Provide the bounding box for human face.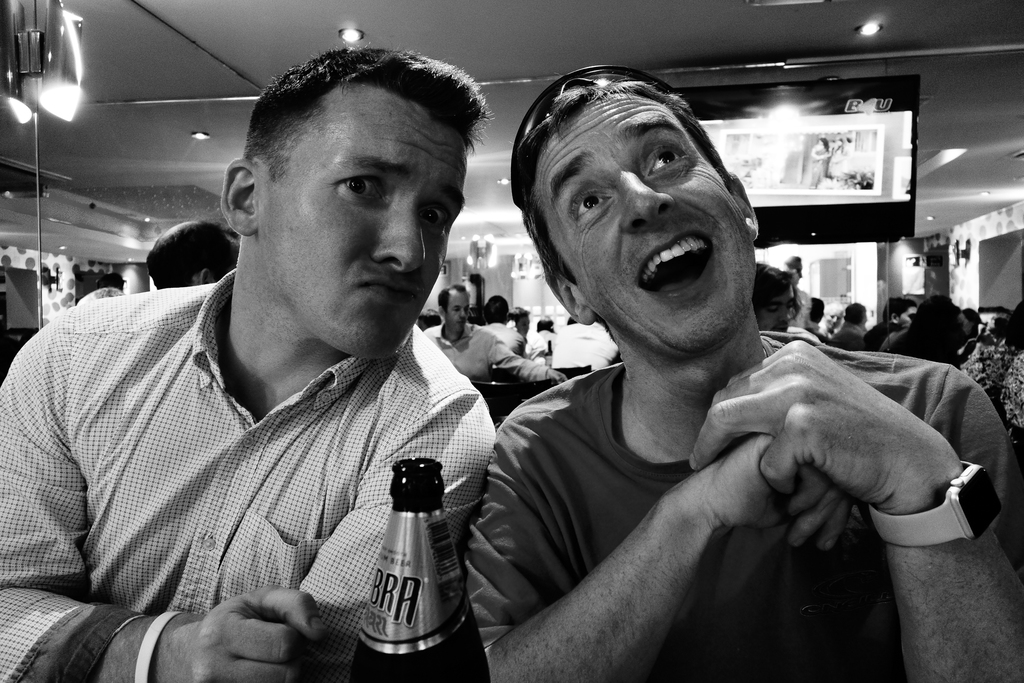
l=255, t=84, r=463, b=359.
